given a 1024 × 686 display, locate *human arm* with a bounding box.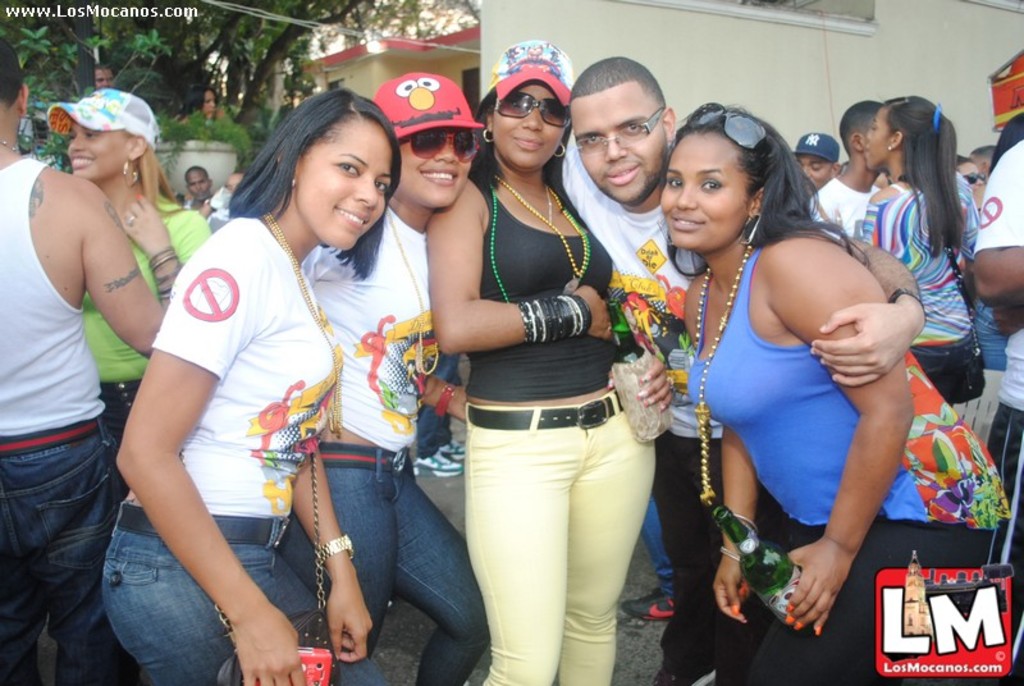
Located: [74,180,160,362].
